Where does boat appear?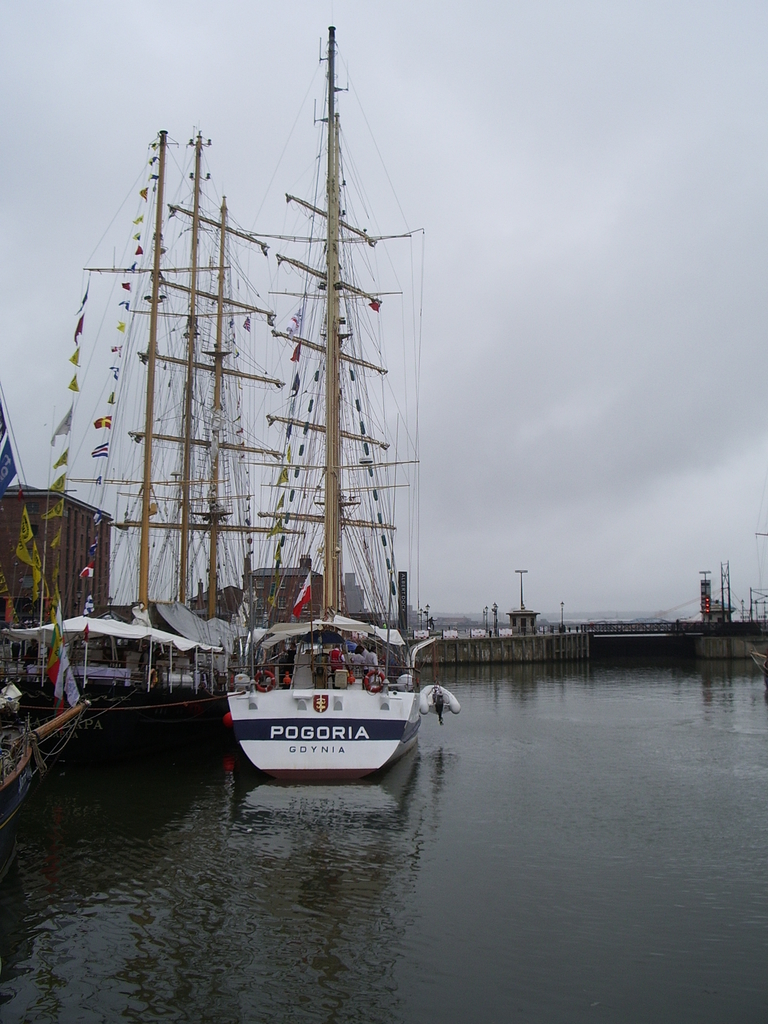
Appears at bbox(0, 140, 252, 741).
